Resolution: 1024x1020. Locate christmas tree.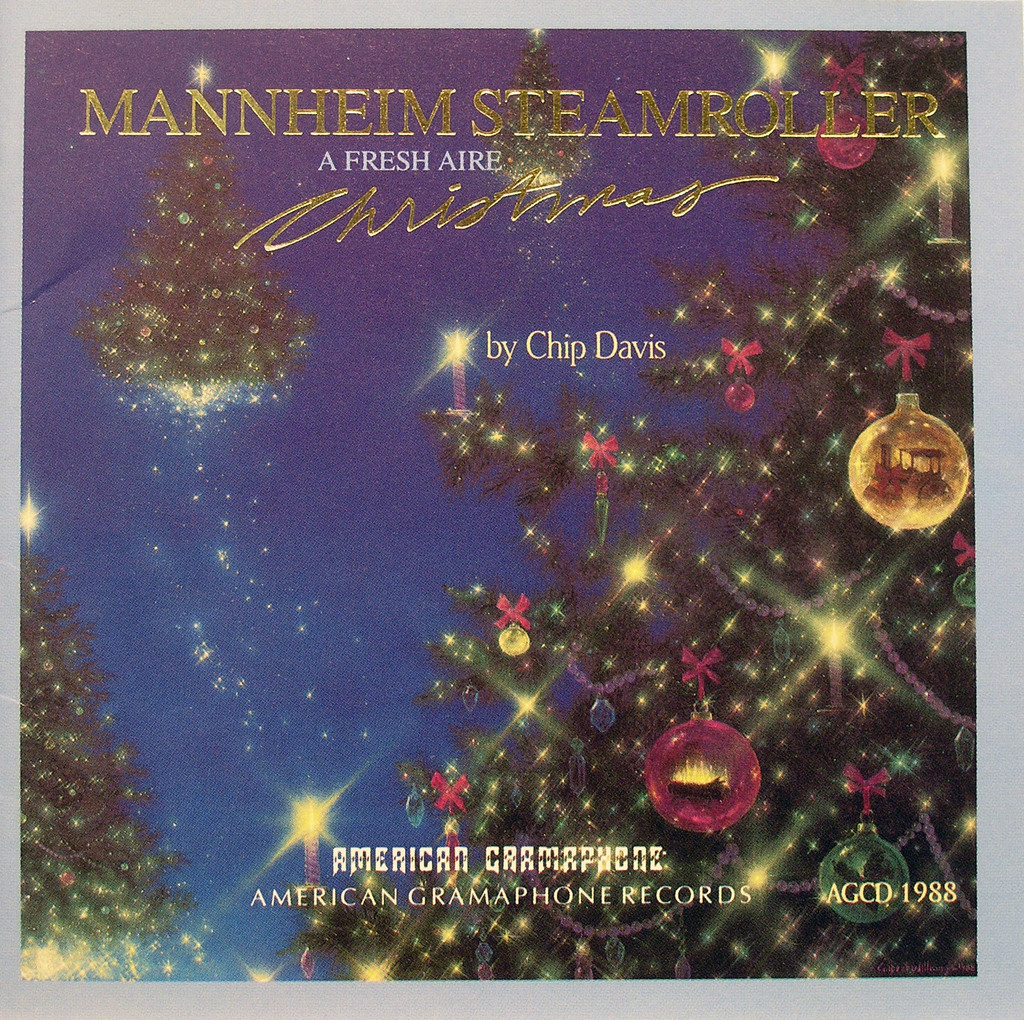
x1=480 y1=21 x2=598 y2=187.
